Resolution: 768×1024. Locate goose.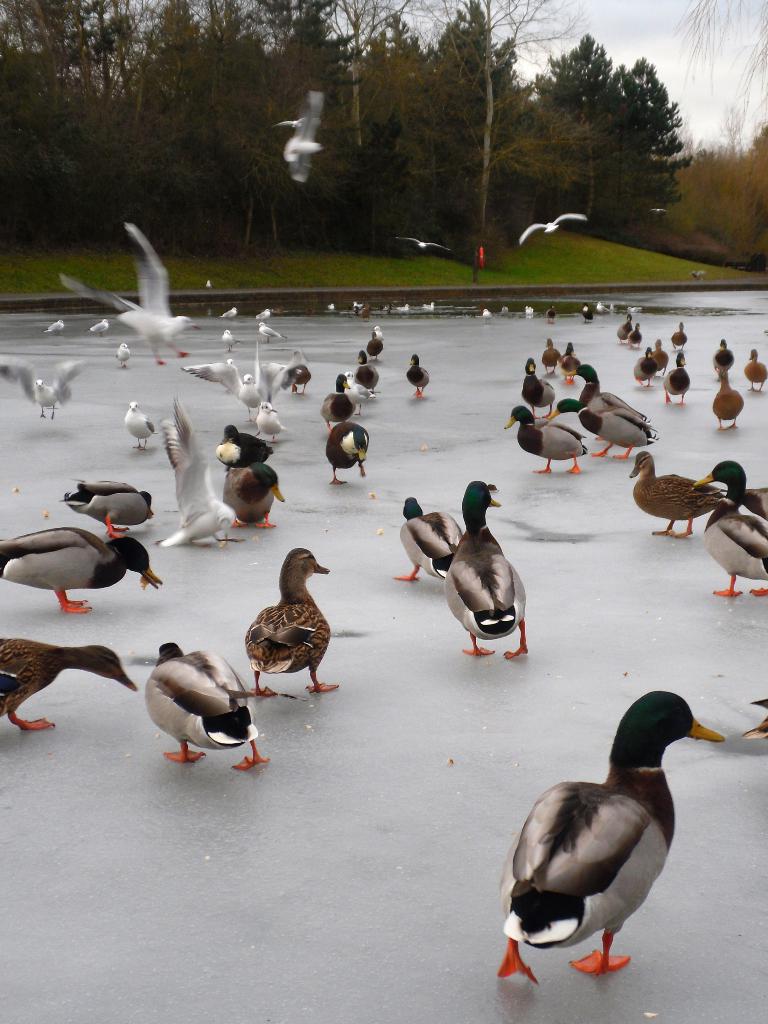
region(576, 361, 648, 438).
